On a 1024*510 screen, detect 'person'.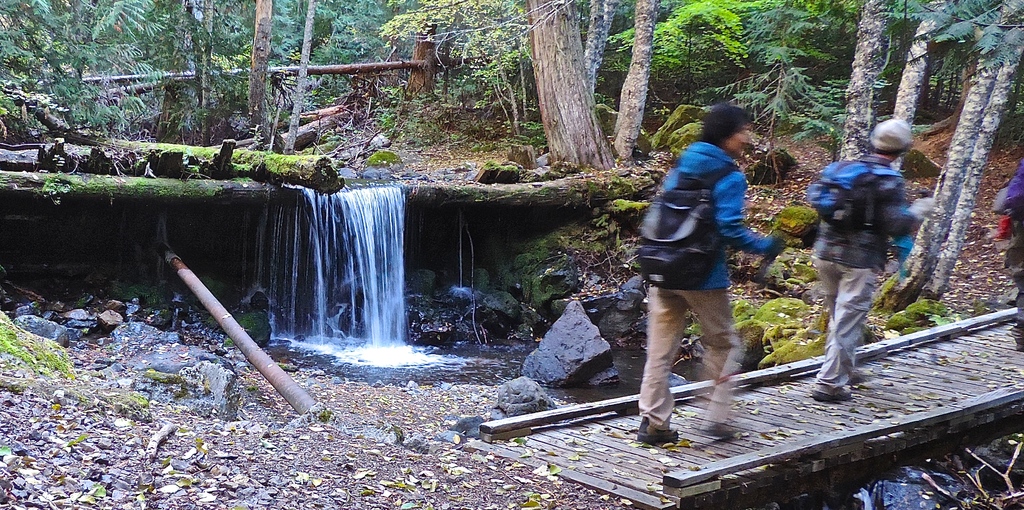
bbox(815, 117, 916, 406).
